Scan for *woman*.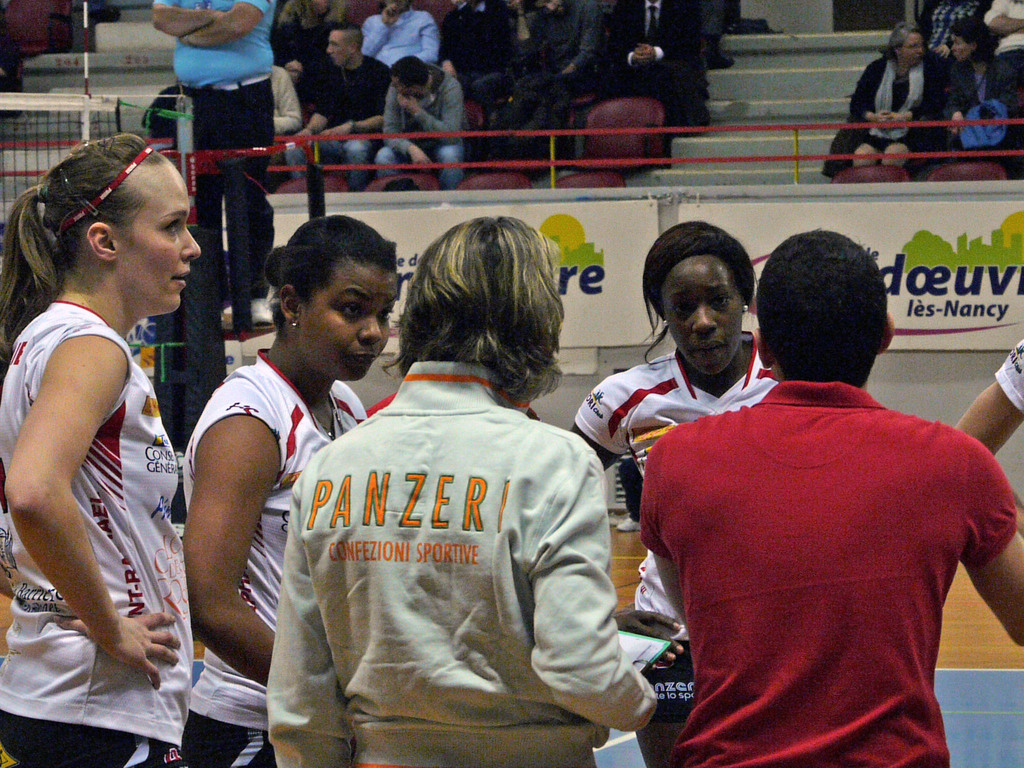
Scan result: detection(932, 15, 1023, 183).
